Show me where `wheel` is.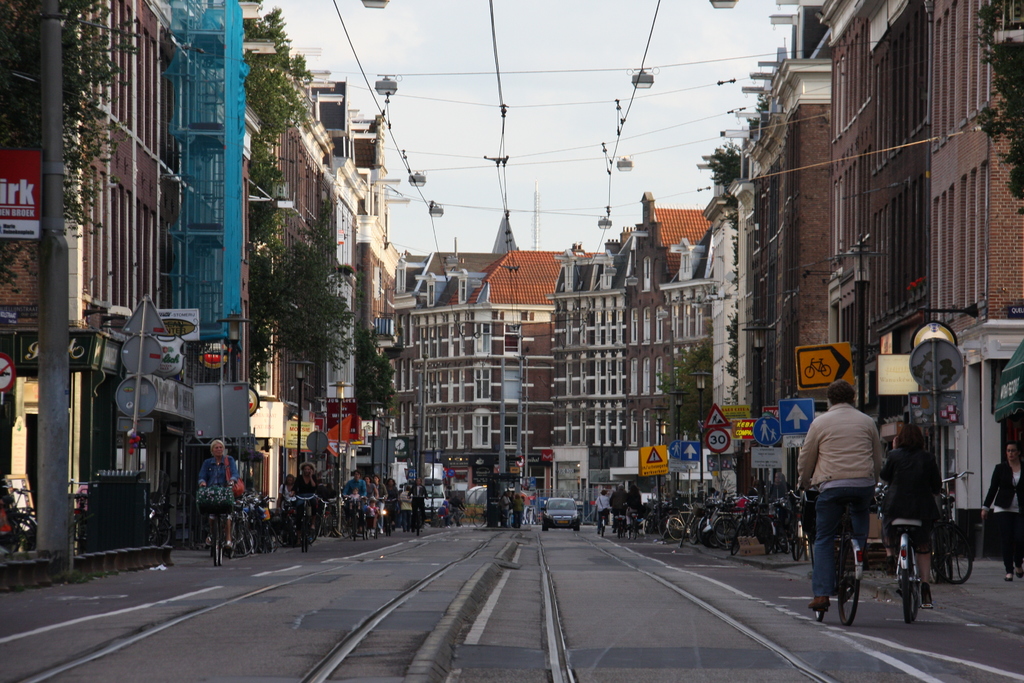
`wheel` is at bbox=[300, 517, 309, 556].
